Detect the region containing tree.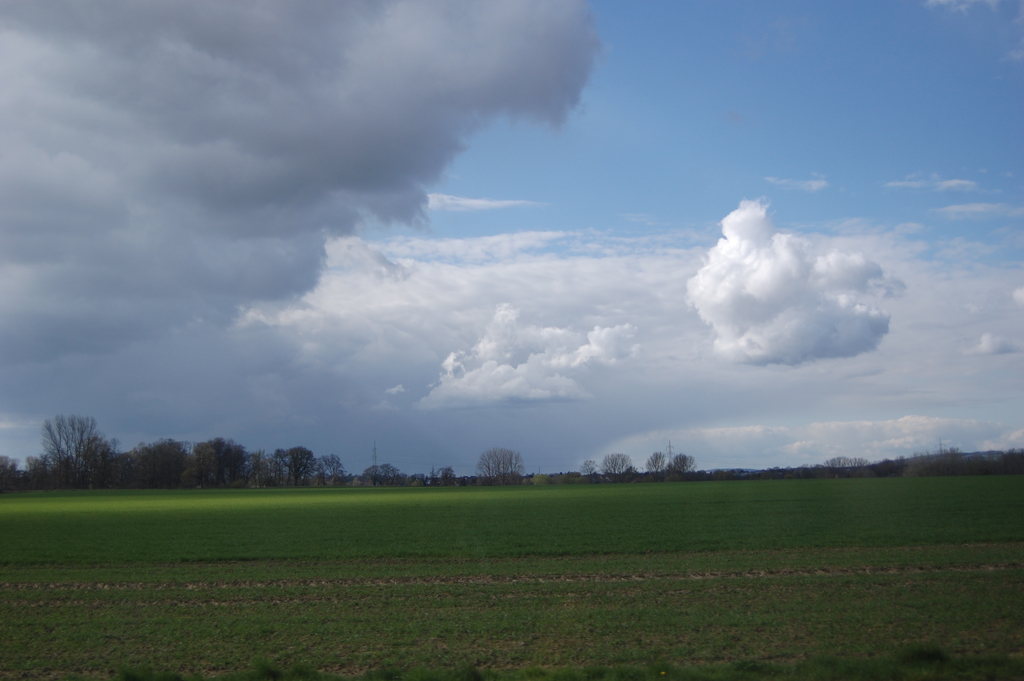
box=[476, 449, 520, 485].
